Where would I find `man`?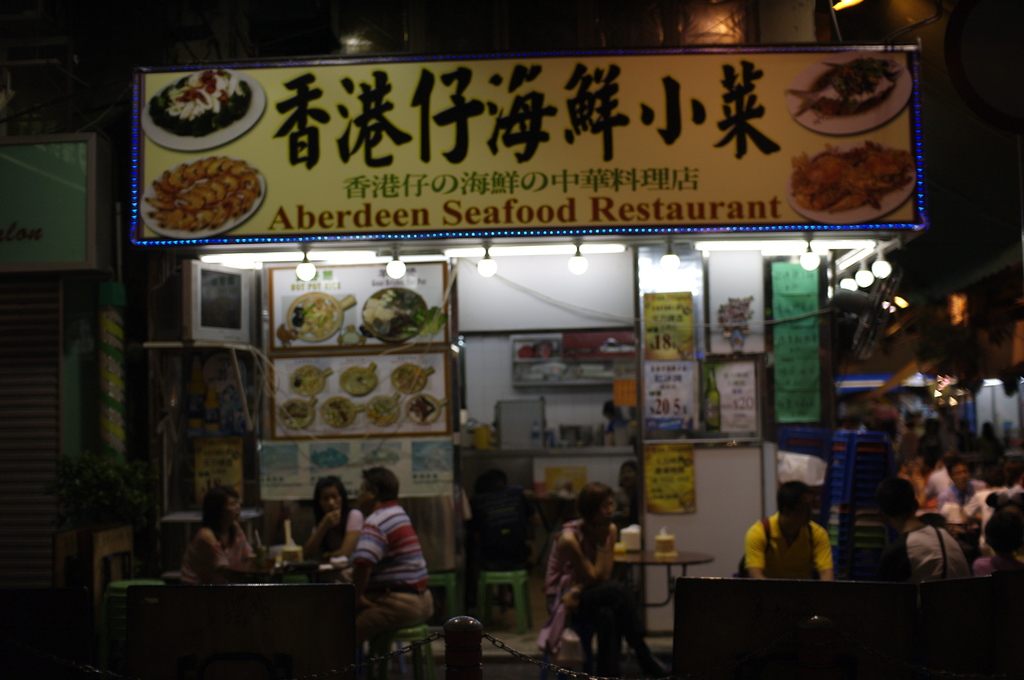
At box=[331, 442, 427, 641].
